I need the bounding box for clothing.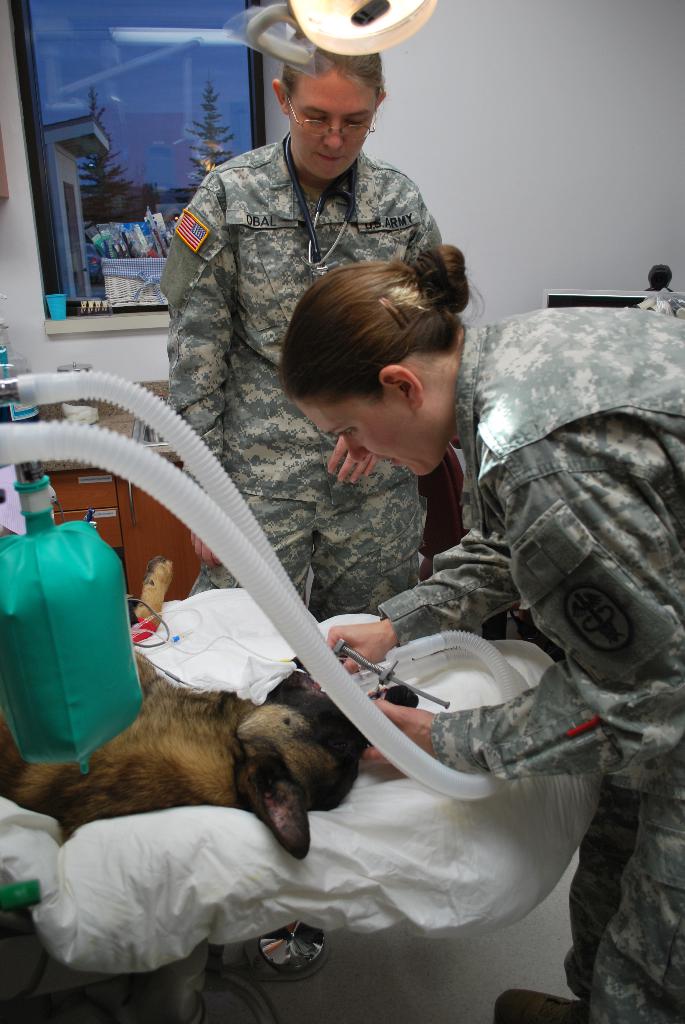
Here it is: locate(380, 307, 684, 1023).
